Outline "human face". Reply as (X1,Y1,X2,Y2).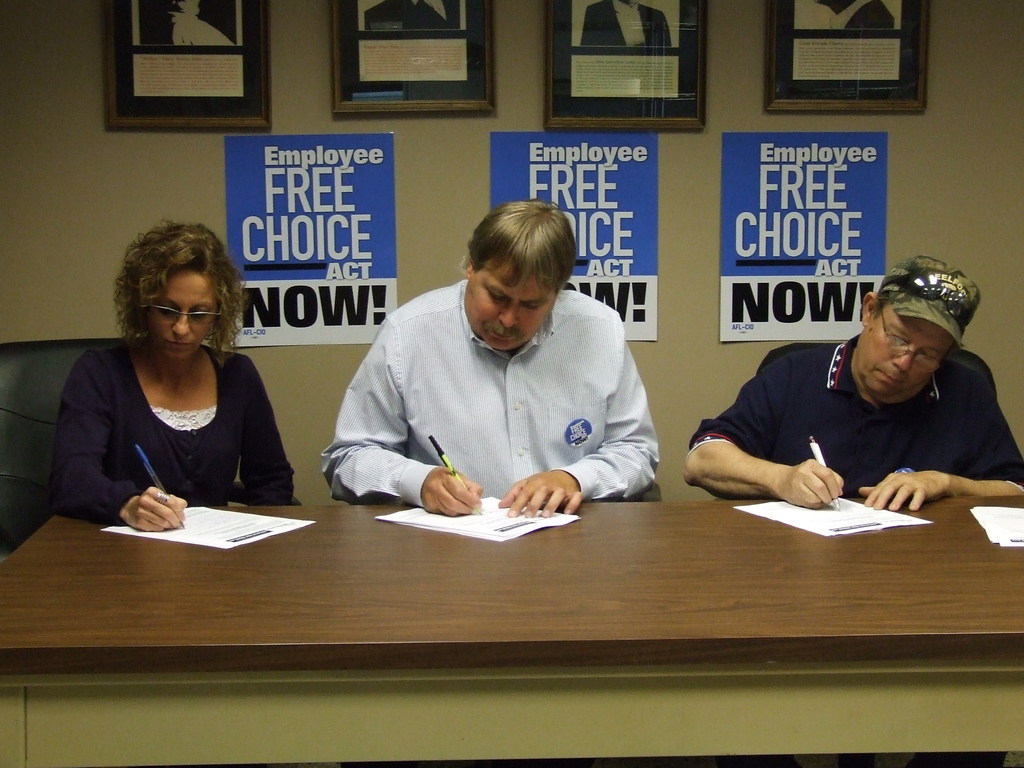
(147,273,218,360).
